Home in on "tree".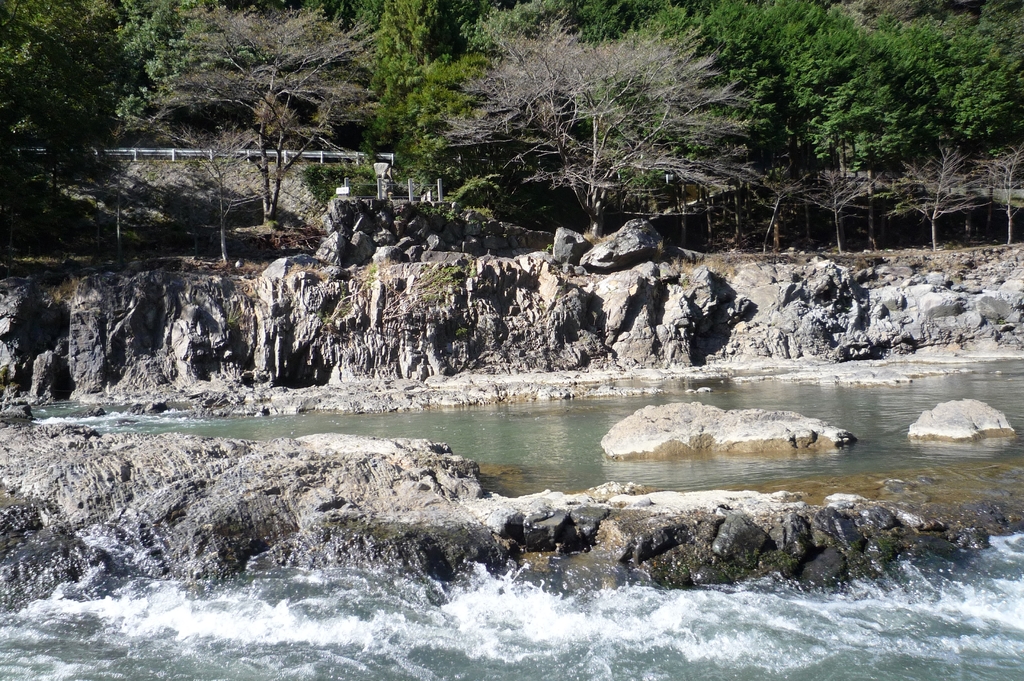
Homed in at rect(0, 0, 138, 155).
